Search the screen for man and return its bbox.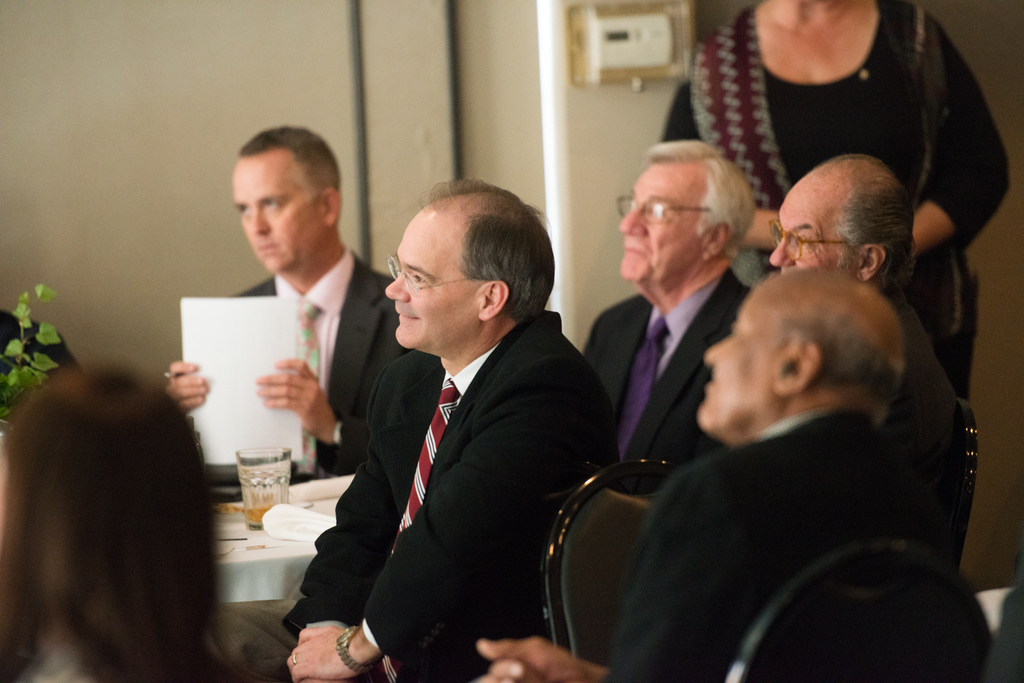
Found: left=489, top=254, right=920, bottom=682.
